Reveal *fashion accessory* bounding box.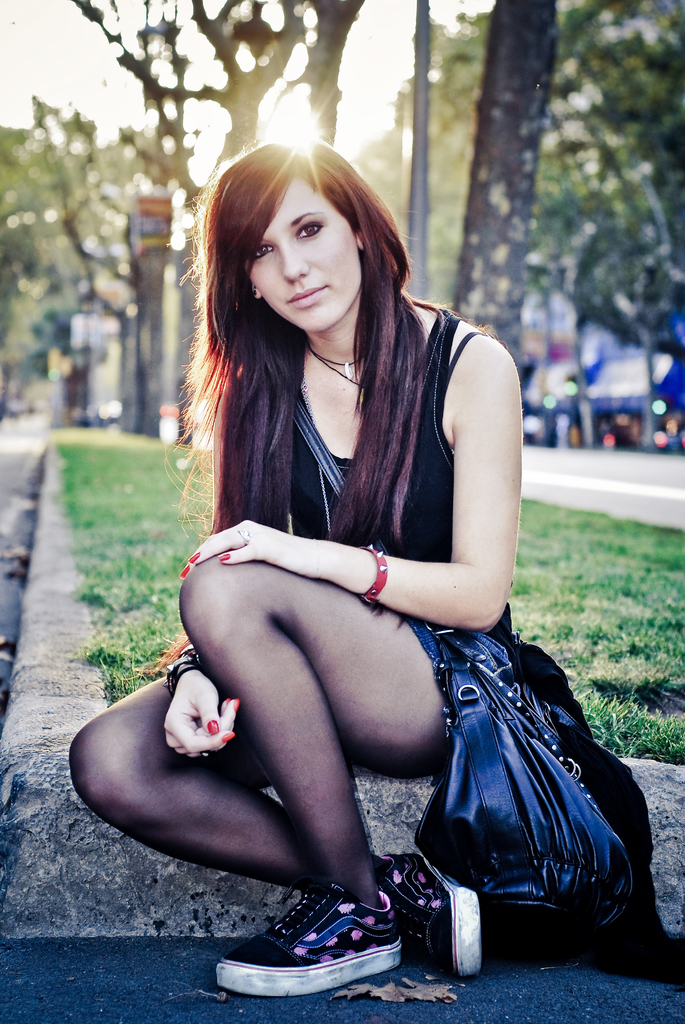
Revealed: (288, 342, 640, 923).
